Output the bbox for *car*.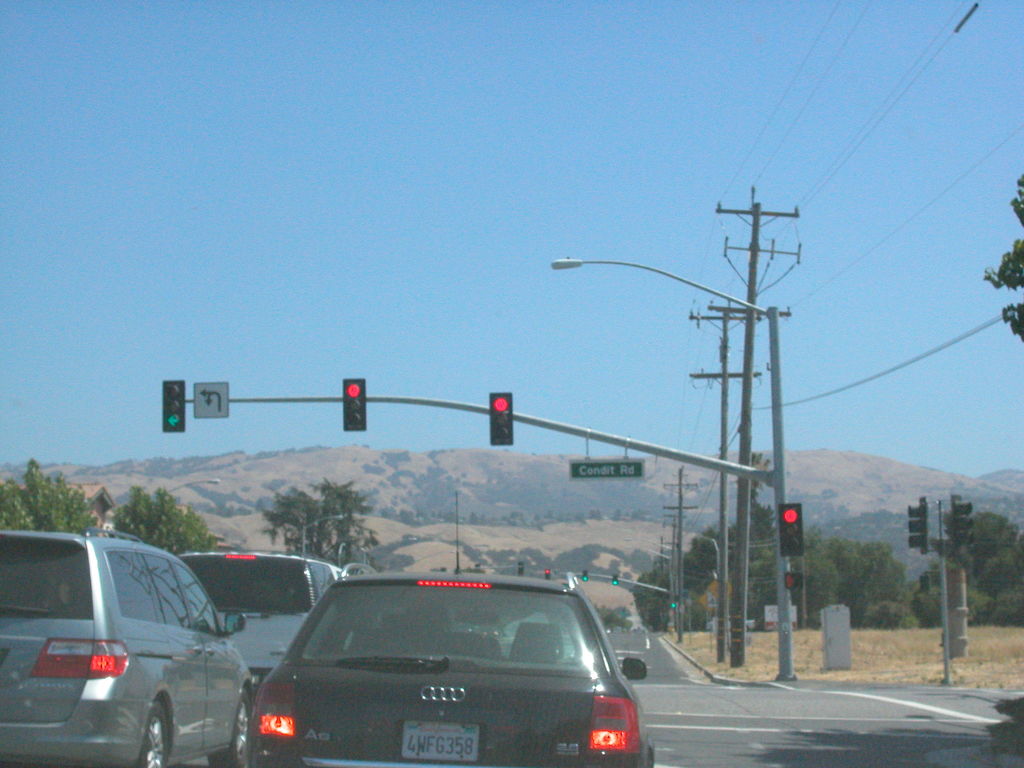
left=186, top=545, right=334, bottom=661.
